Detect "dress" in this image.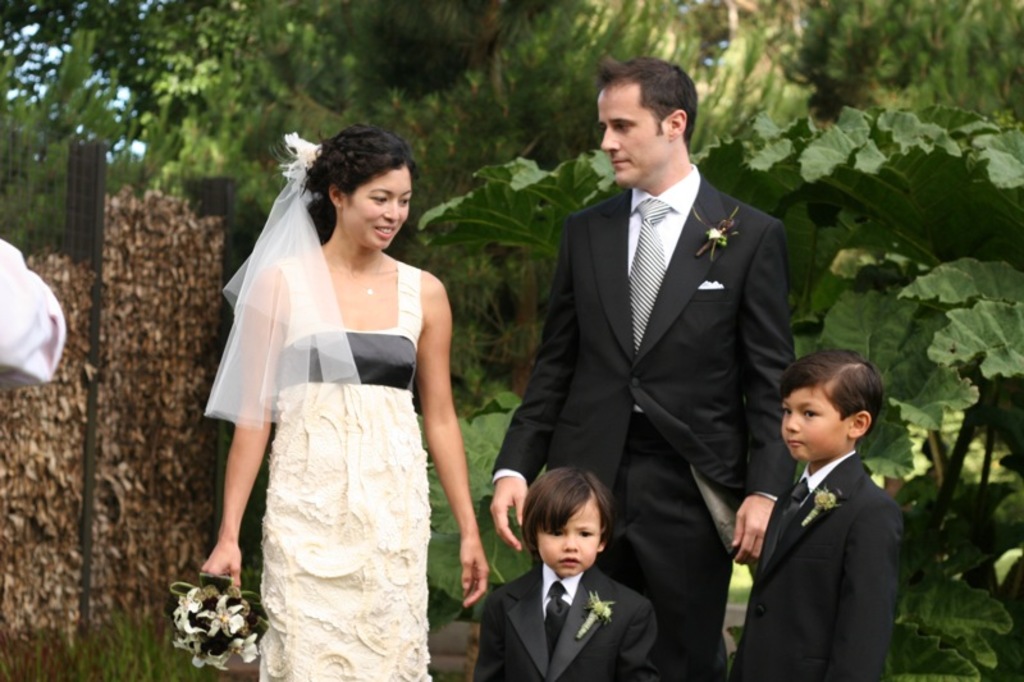
Detection: locate(256, 250, 435, 681).
